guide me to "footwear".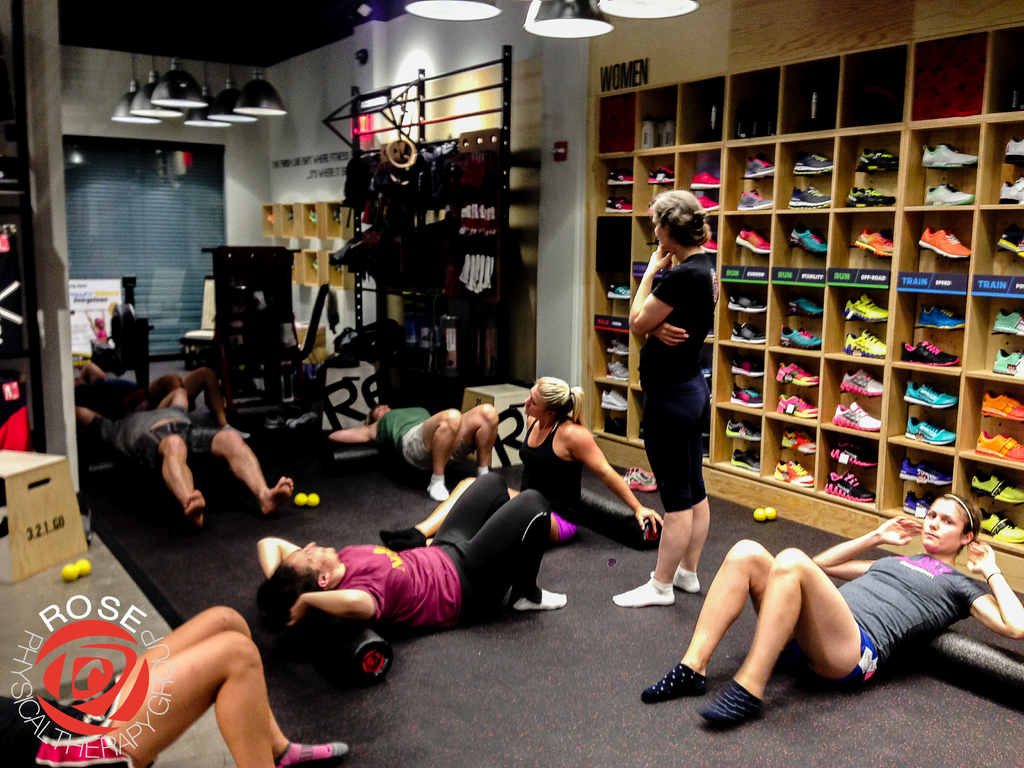
Guidance: l=904, t=495, r=938, b=518.
